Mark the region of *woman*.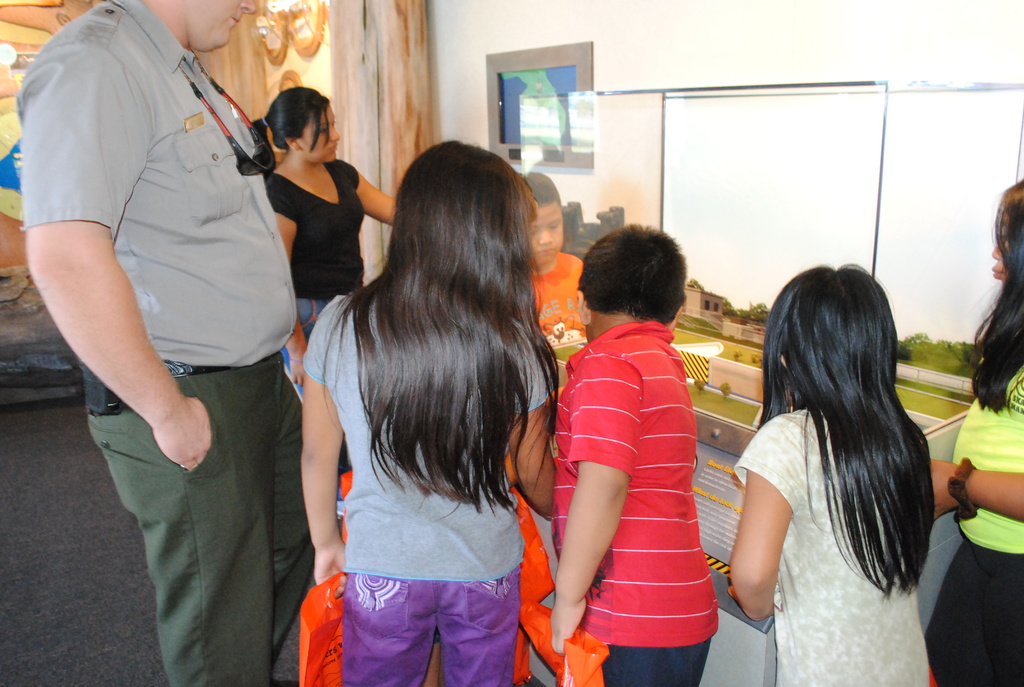
Region: [240, 91, 397, 410].
